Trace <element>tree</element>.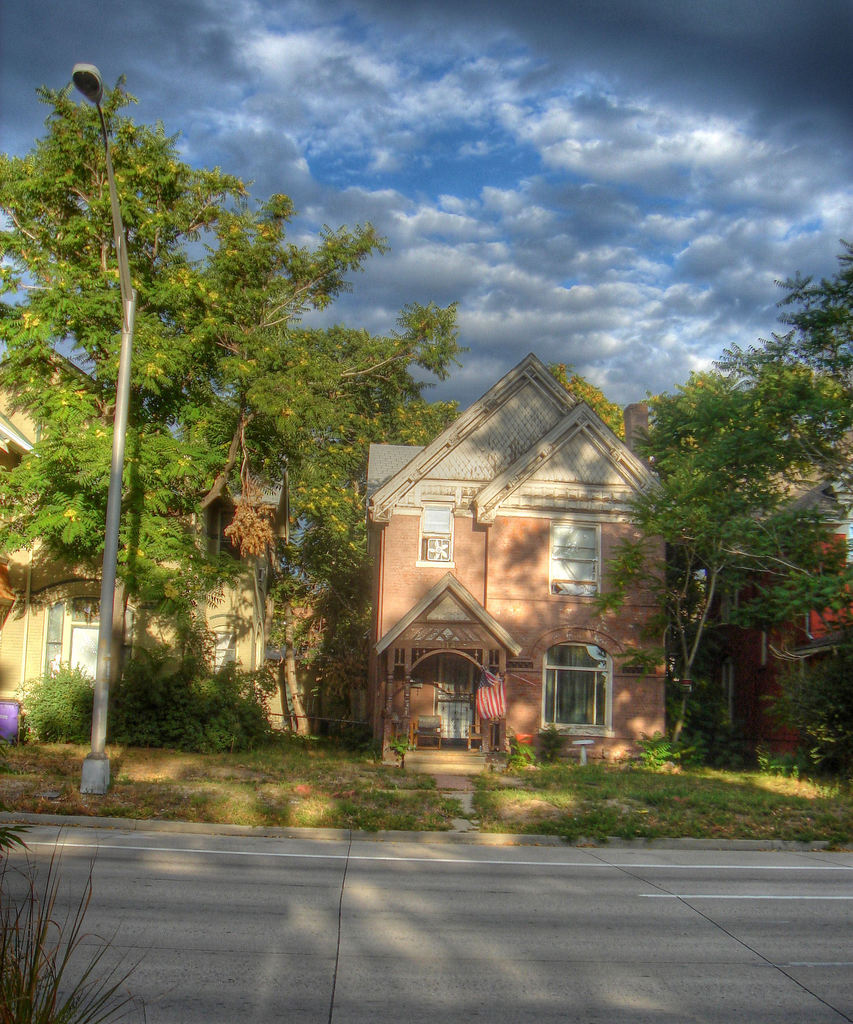
Traced to <region>241, 292, 459, 751</region>.
